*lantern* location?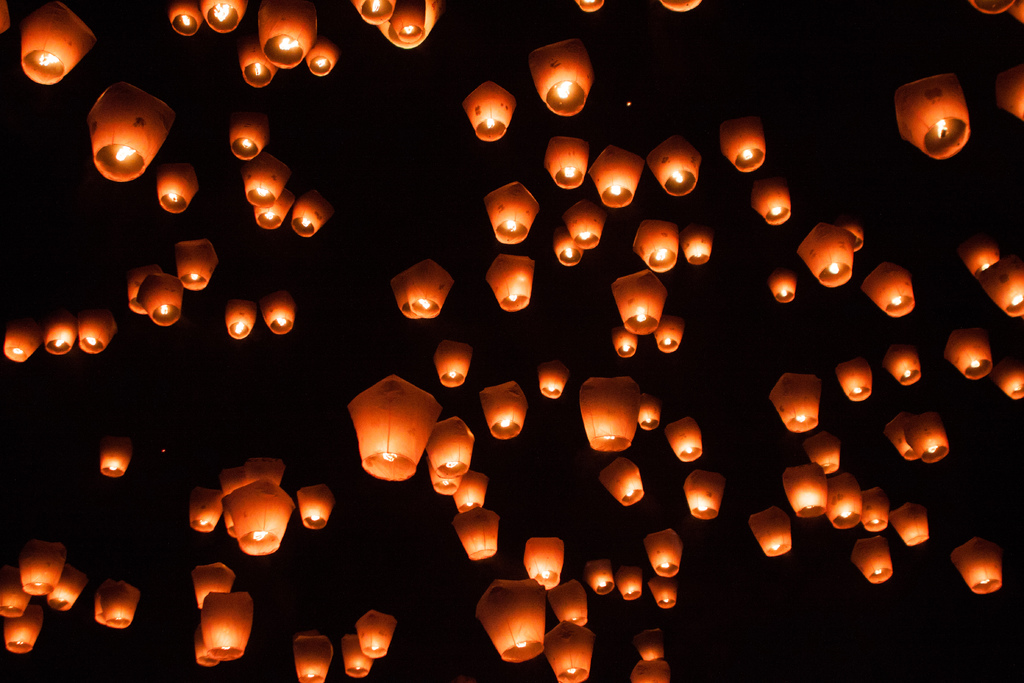
(x1=20, y1=539, x2=72, y2=591)
